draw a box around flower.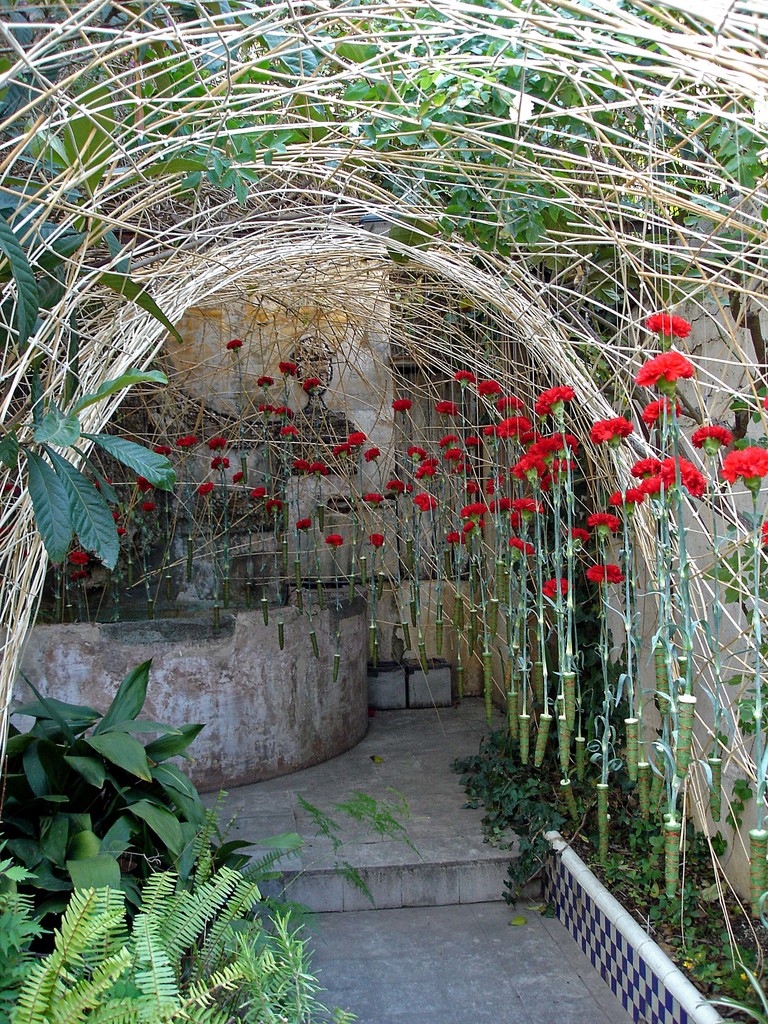
(x1=258, y1=374, x2=276, y2=392).
